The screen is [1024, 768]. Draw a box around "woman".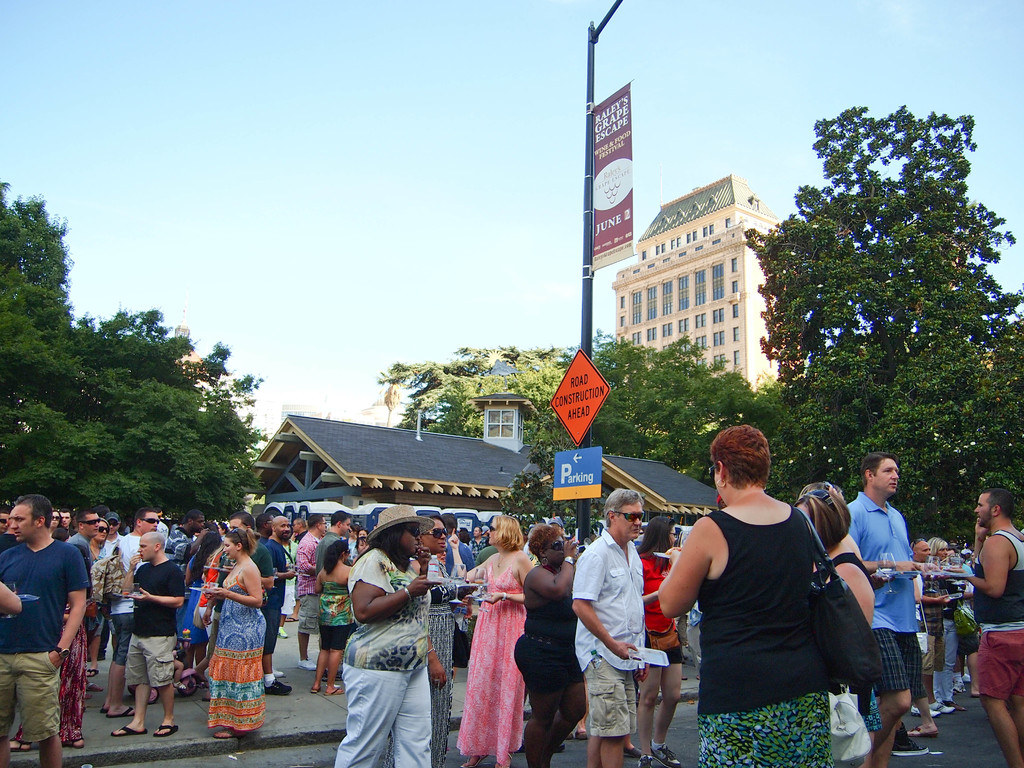
(x1=639, y1=516, x2=689, y2=767).
